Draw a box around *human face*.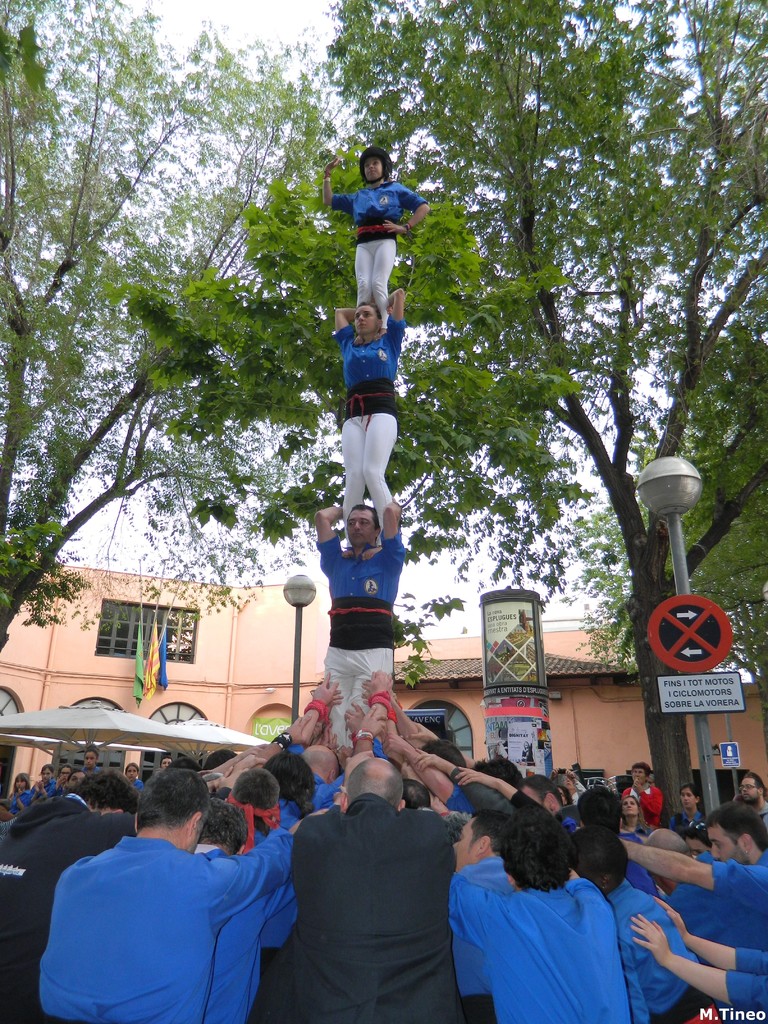
l=632, t=767, r=648, b=785.
